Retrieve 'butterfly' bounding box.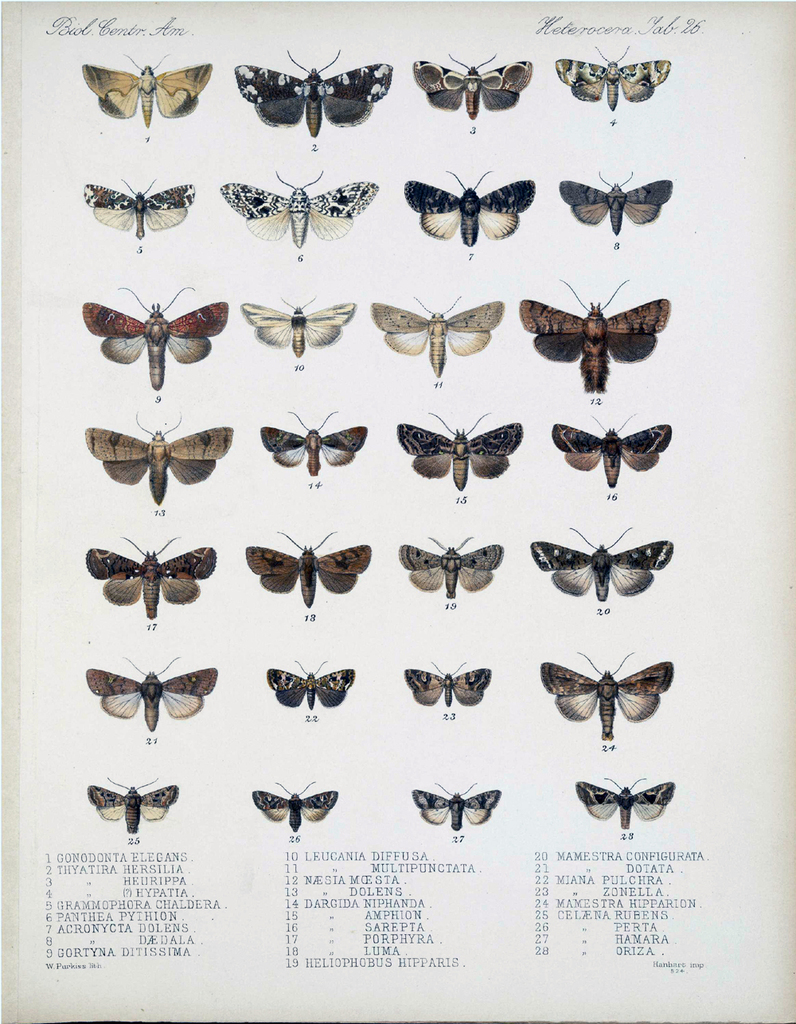
Bounding box: (240, 290, 358, 362).
